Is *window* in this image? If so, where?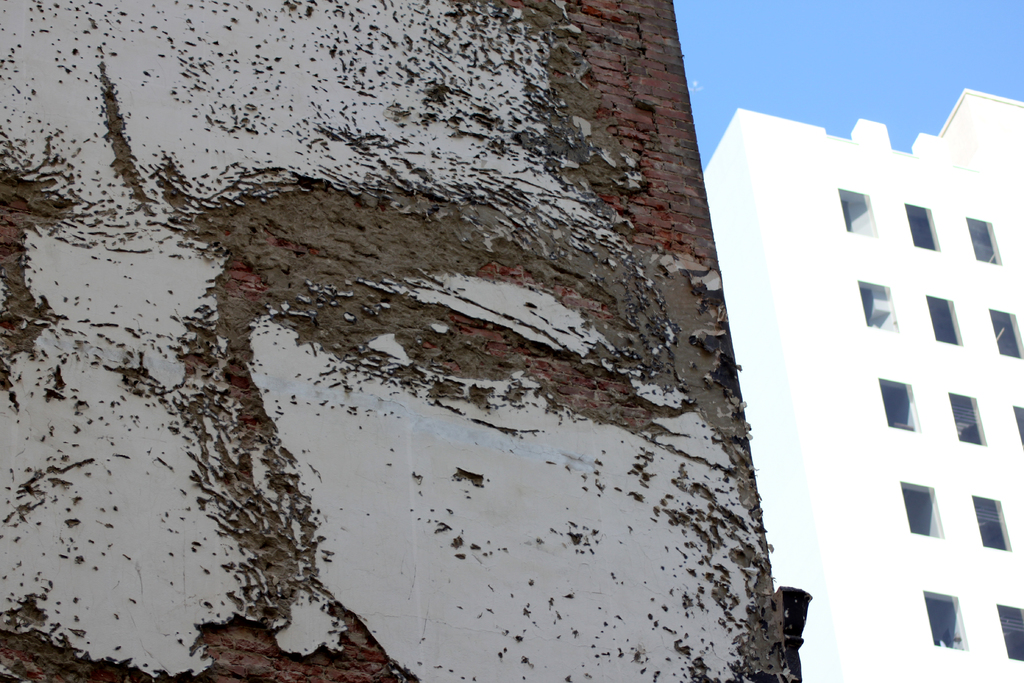
Yes, at select_region(972, 493, 1013, 550).
